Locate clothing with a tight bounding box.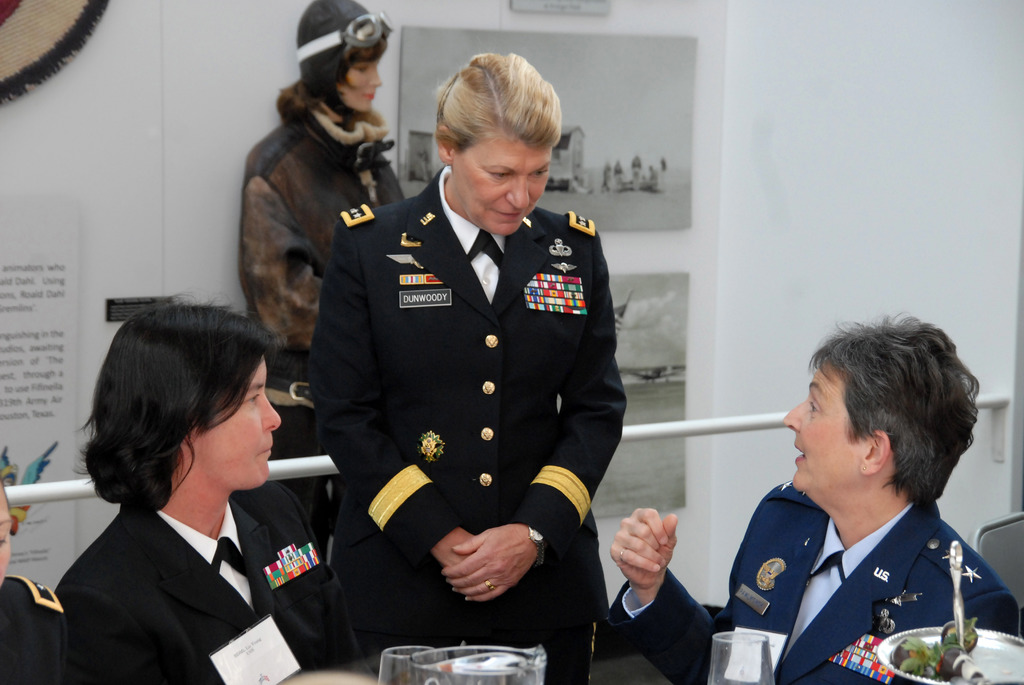
left=239, top=80, right=407, bottom=347.
